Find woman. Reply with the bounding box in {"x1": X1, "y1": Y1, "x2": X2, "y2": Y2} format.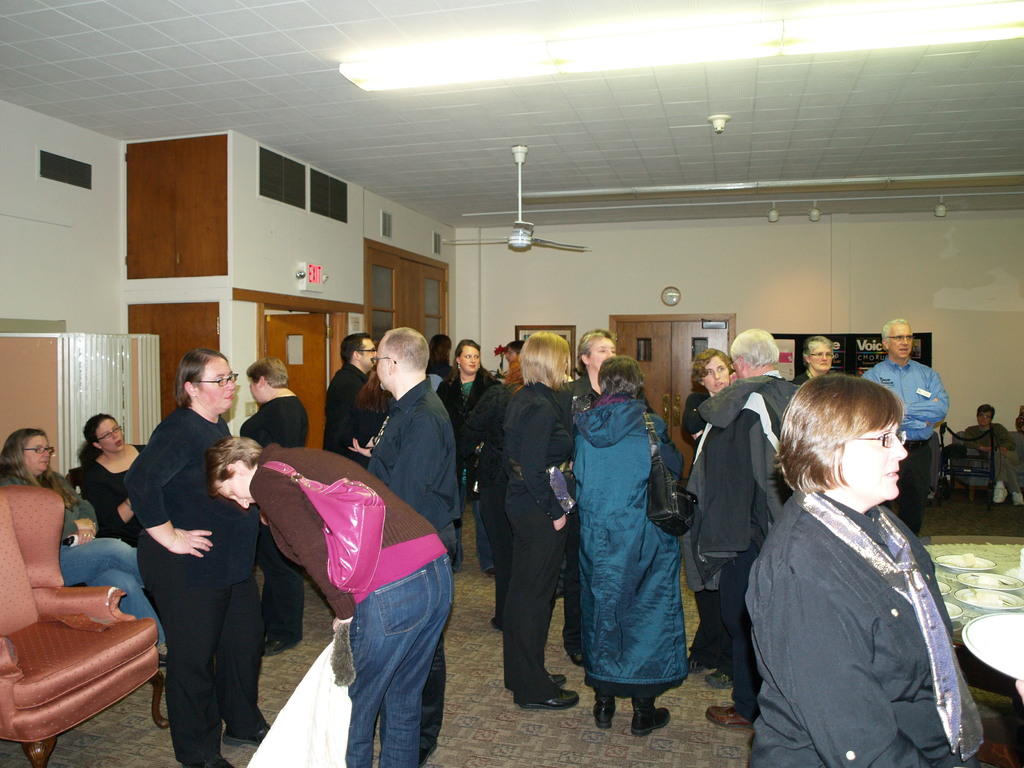
{"x1": 204, "y1": 436, "x2": 454, "y2": 765}.
